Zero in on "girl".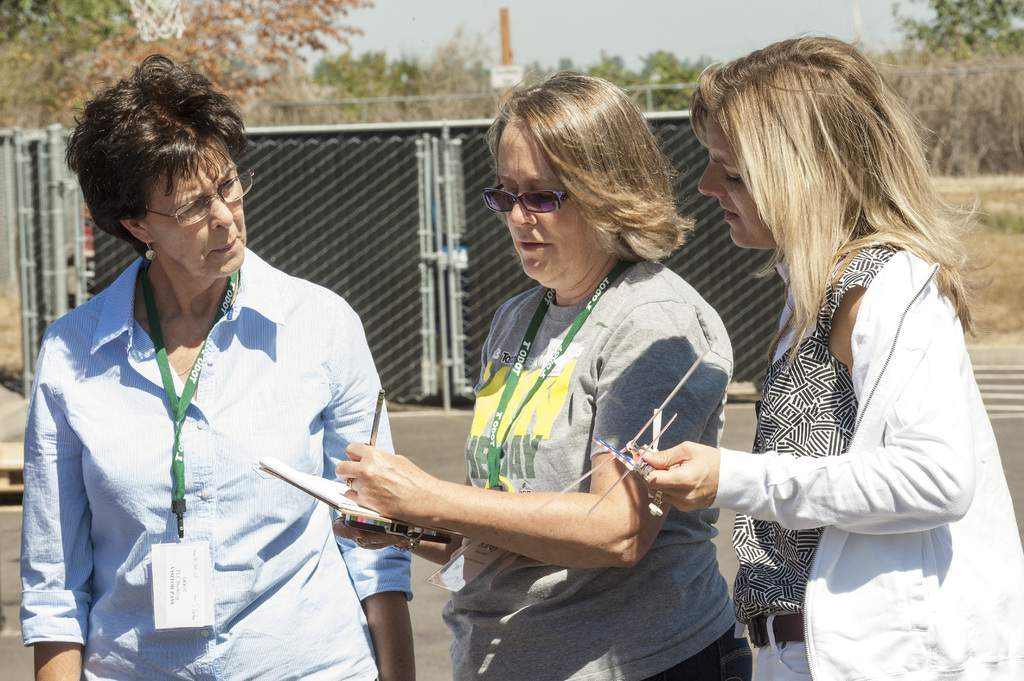
Zeroed in: (630,28,1023,680).
